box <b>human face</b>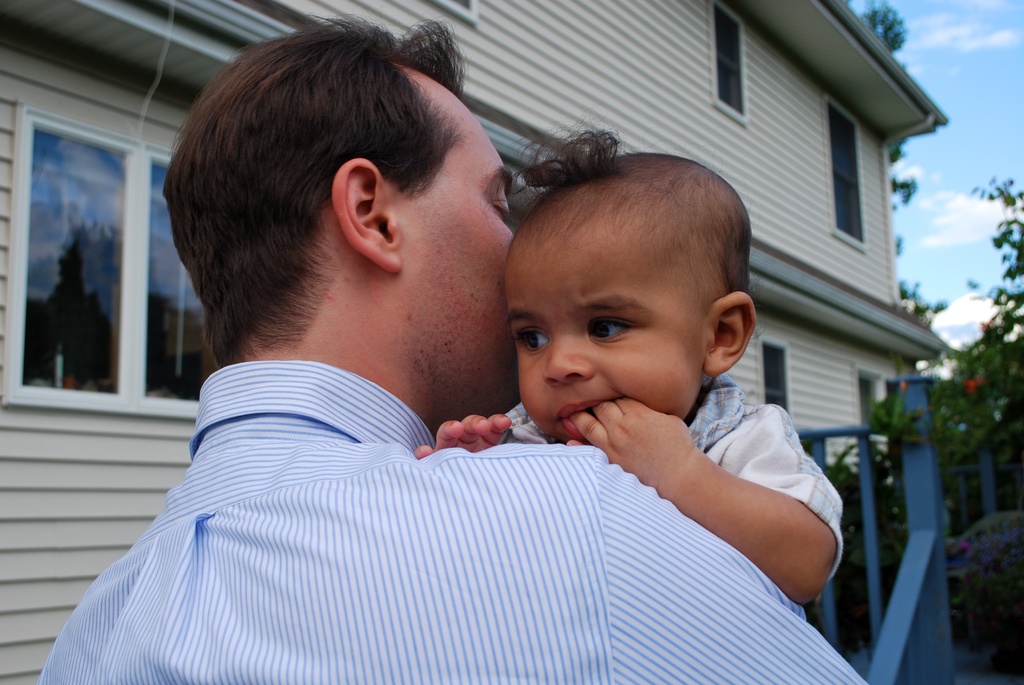
box(500, 232, 700, 447)
